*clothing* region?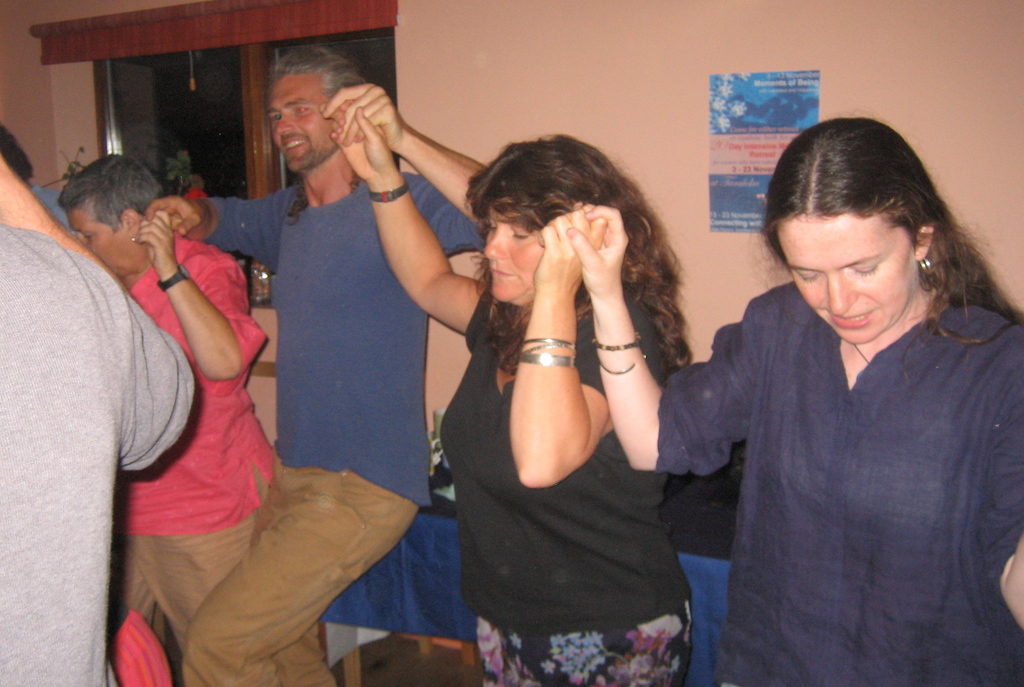
detection(0, 217, 209, 686)
